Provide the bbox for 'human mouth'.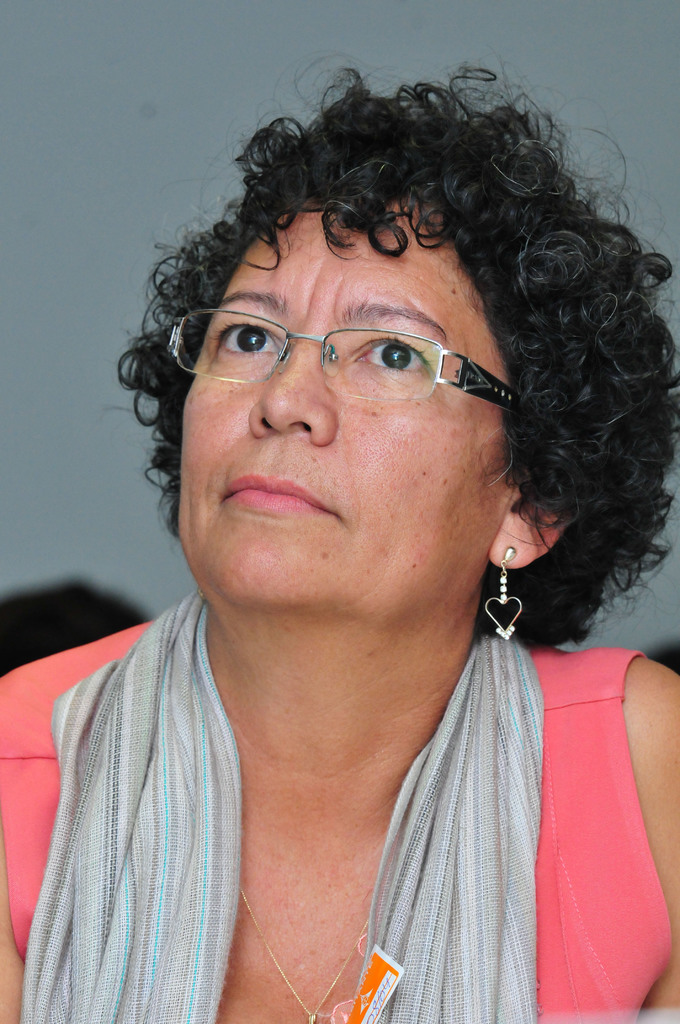
detection(204, 474, 346, 546).
